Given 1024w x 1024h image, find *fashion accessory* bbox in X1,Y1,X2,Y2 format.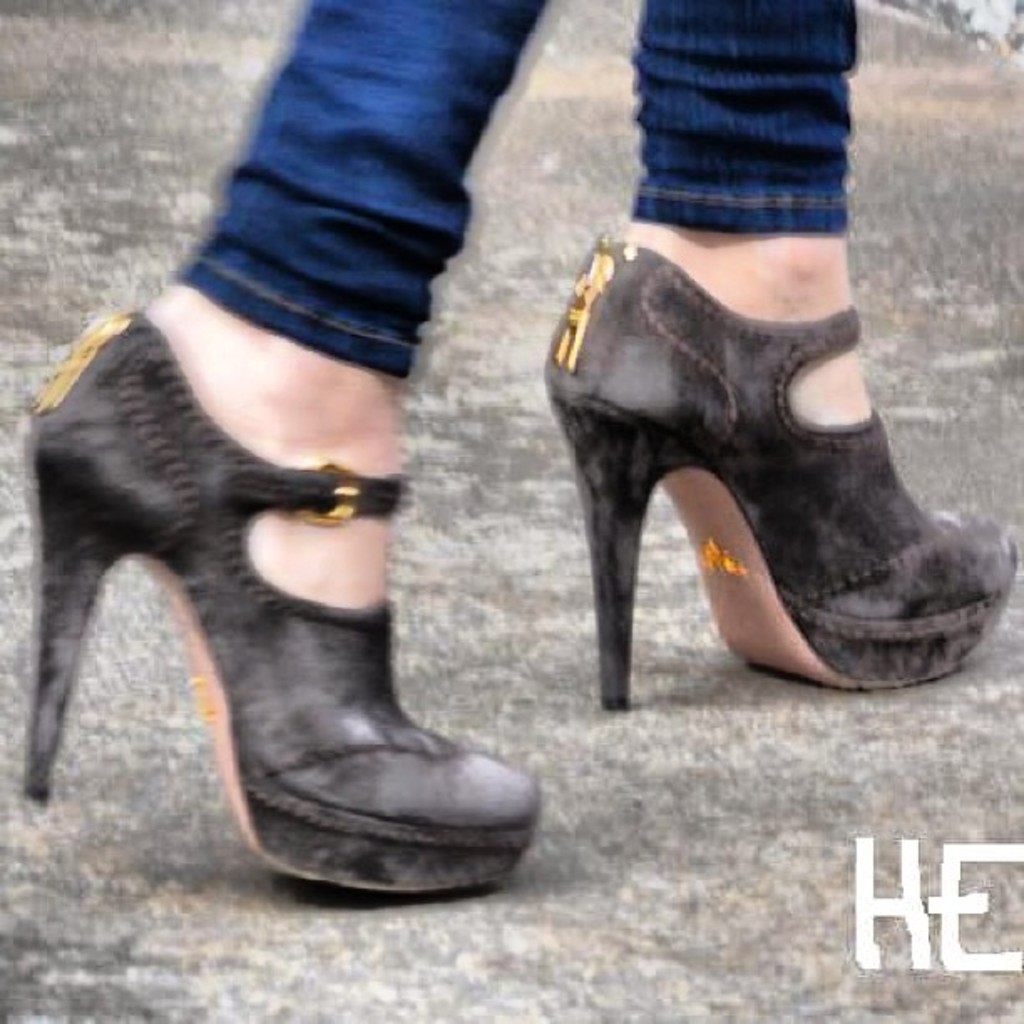
18,308,544,897.
